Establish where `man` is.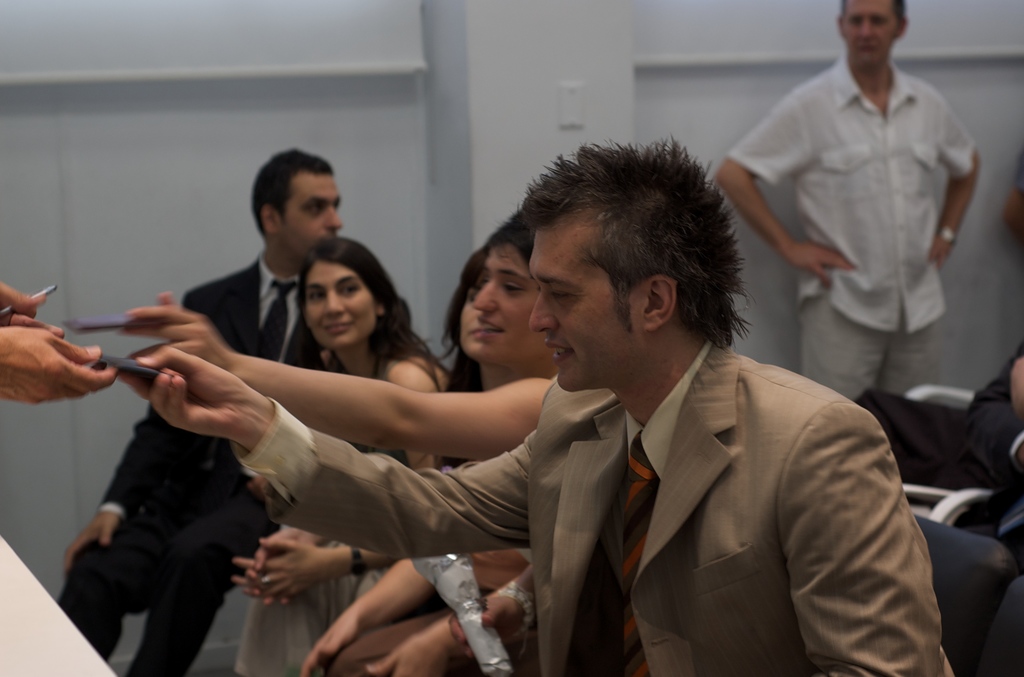
Established at rect(161, 156, 881, 674).
